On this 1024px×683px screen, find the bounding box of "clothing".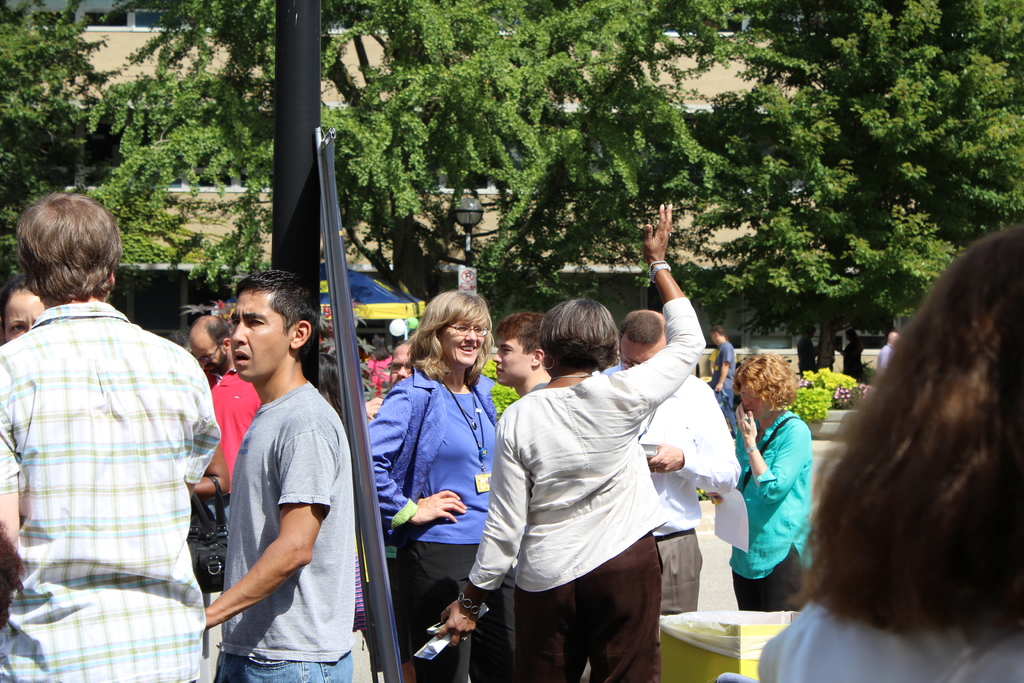
Bounding box: 756, 598, 1023, 682.
